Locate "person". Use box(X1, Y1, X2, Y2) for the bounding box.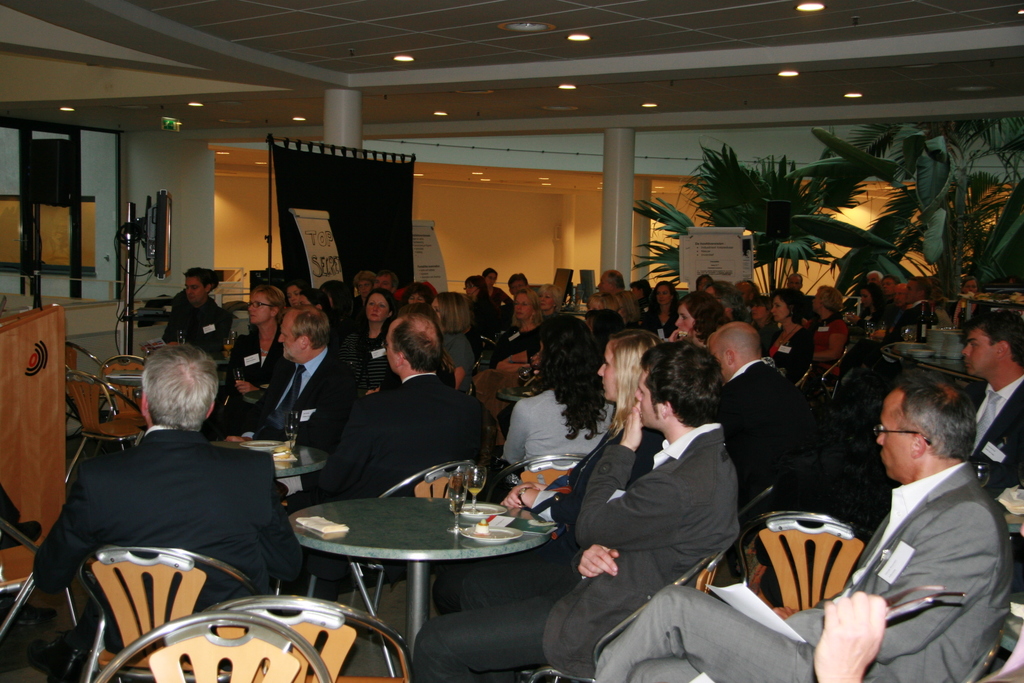
box(766, 286, 819, 377).
